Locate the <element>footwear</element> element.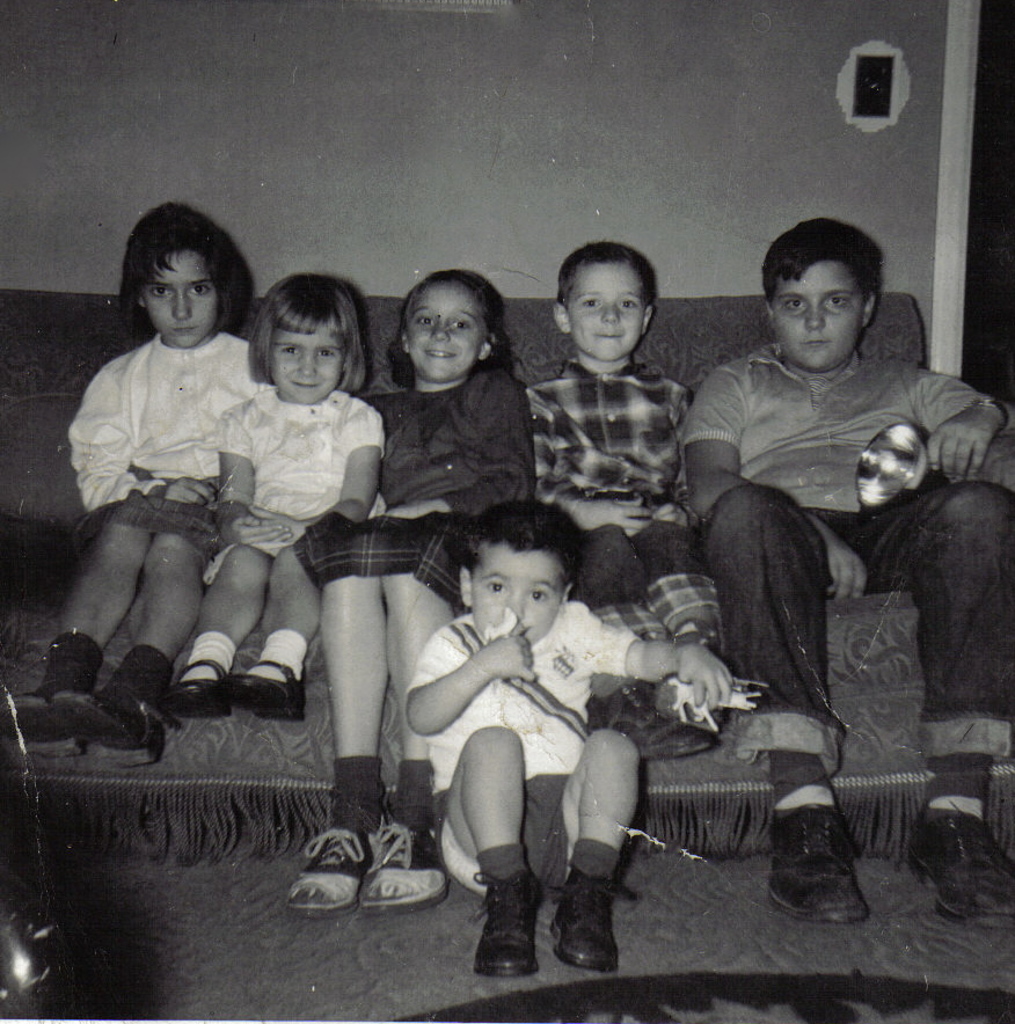
Element bbox: box=[213, 651, 302, 723].
